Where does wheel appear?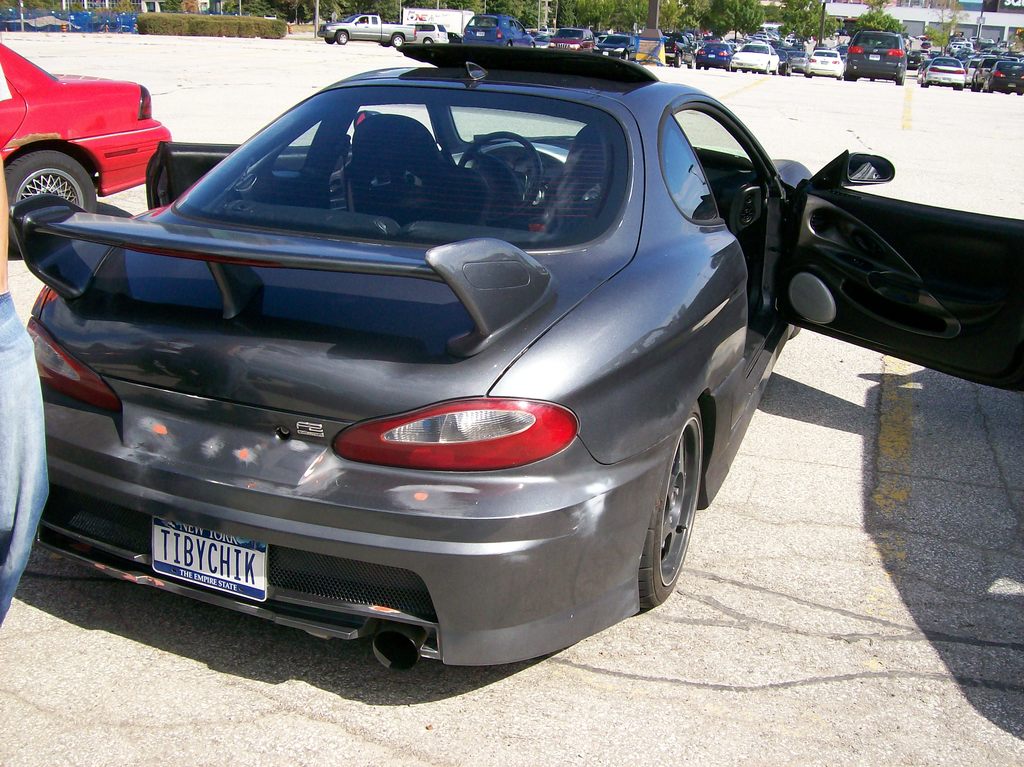
Appears at Rect(425, 37, 431, 42).
